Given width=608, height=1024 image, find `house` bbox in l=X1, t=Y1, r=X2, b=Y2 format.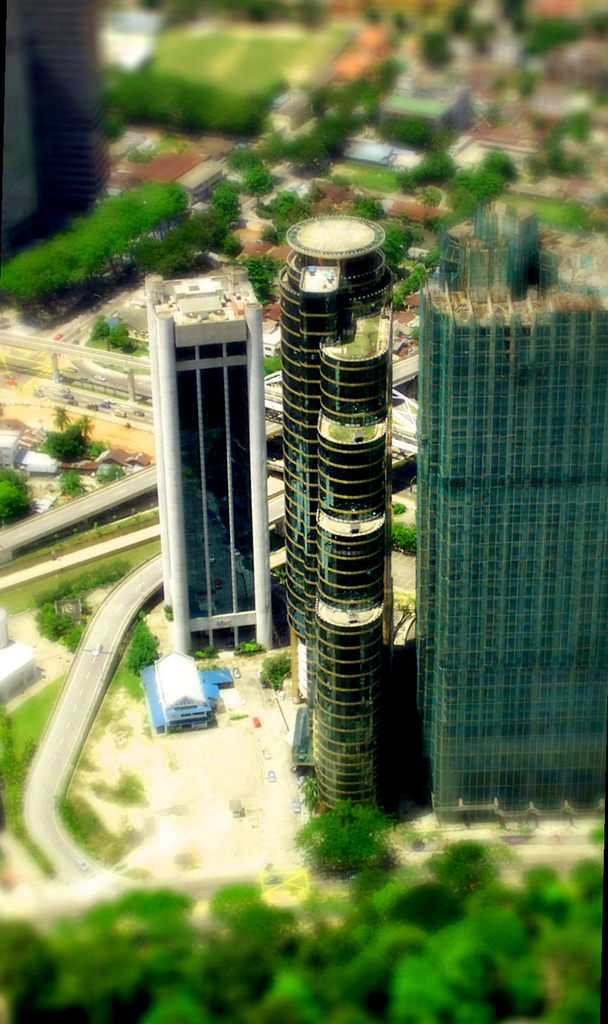
l=137, t=644, r=212, b=742.
